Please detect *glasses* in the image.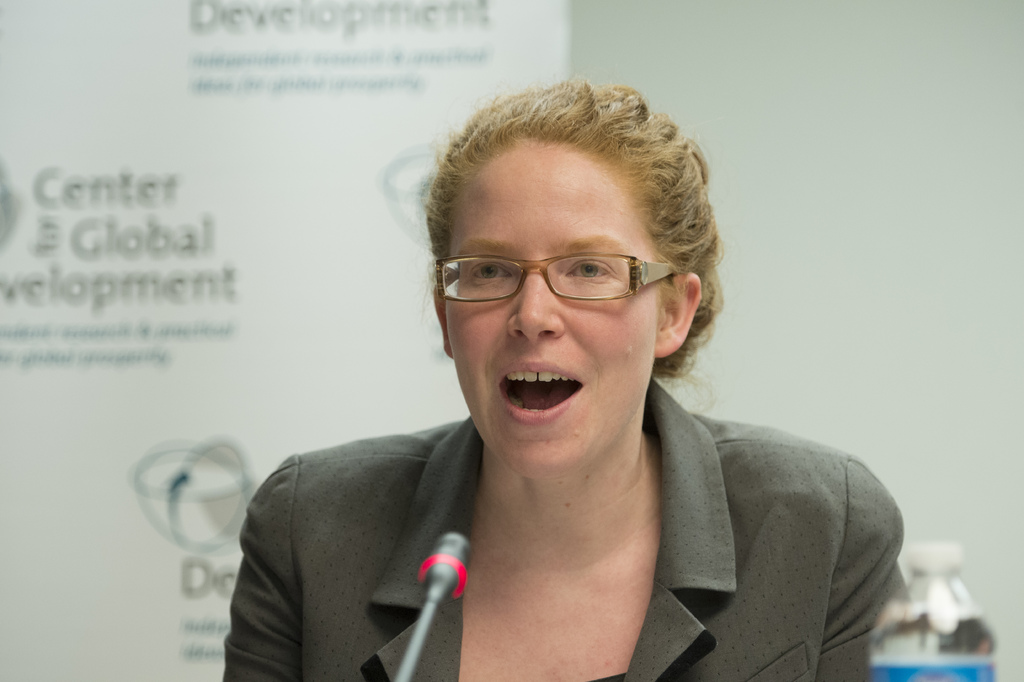
[x1=434, y1=253, x2=679, y2=304].
